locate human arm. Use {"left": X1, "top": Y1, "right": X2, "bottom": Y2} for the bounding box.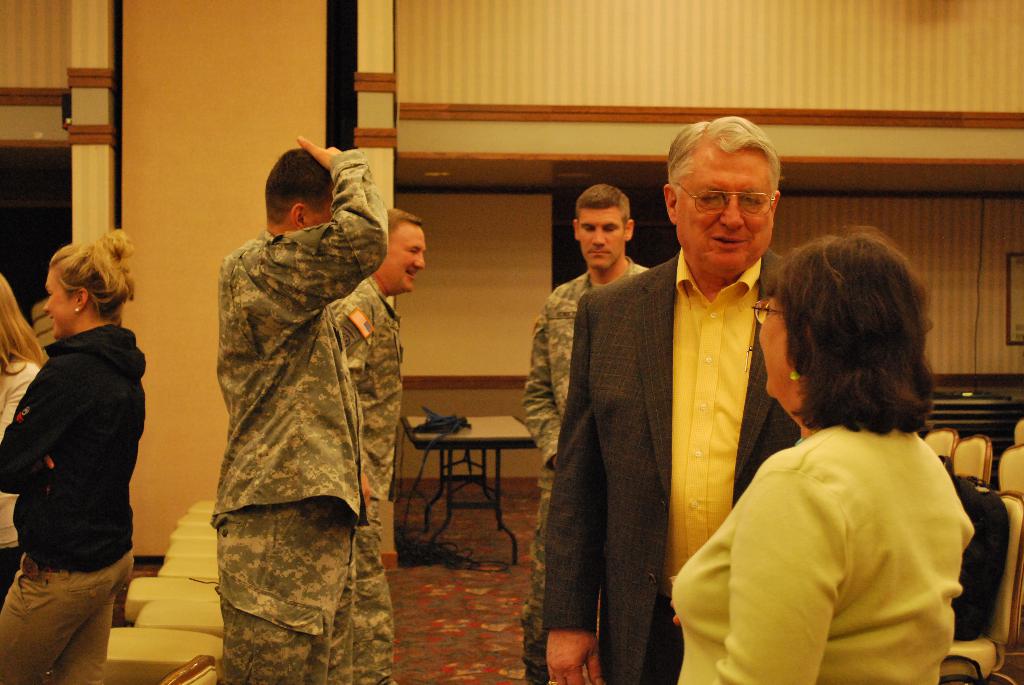
{"left": 0, "top": 363, "right": 99, "bottom": 496}.
